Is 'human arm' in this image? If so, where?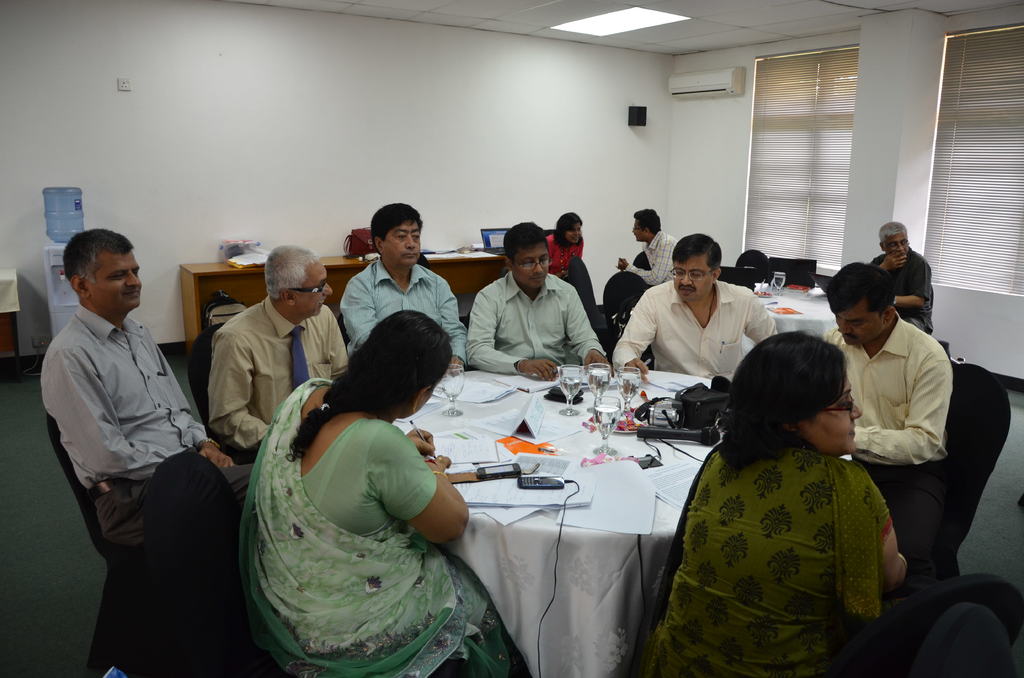
Yes, at x1=50, y1=349, x2=178, y2=483.
